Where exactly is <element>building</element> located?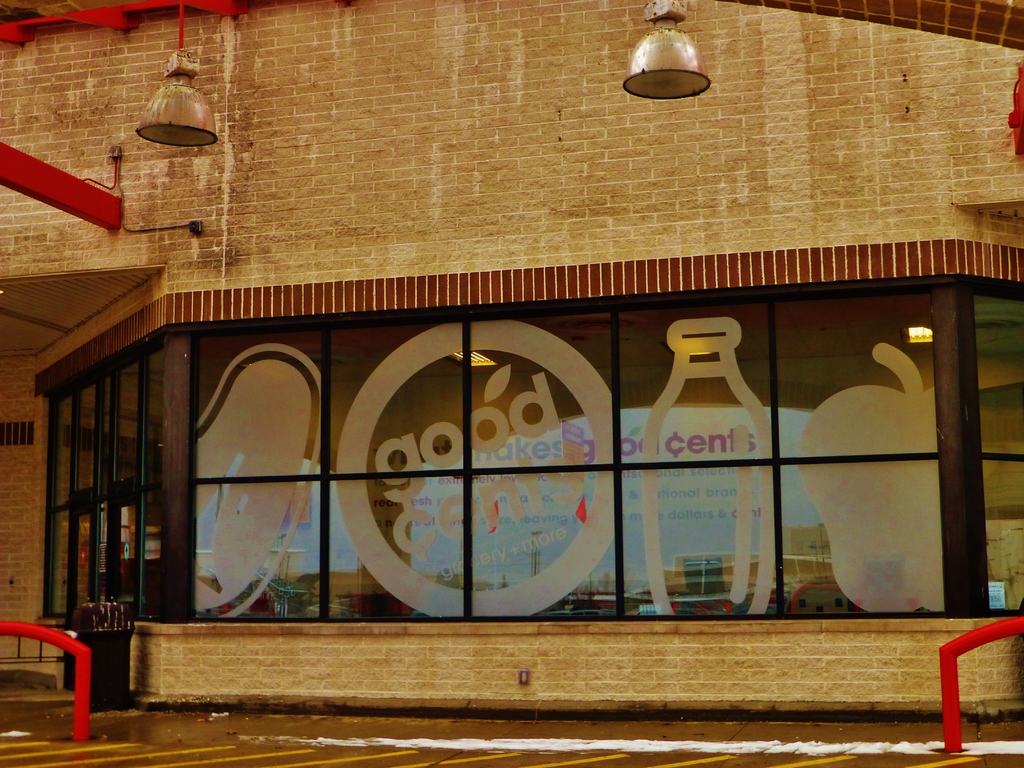
Its bounding box is {"x1": 0, "y1": 1, "x2": 1023, "y2": 767}.
